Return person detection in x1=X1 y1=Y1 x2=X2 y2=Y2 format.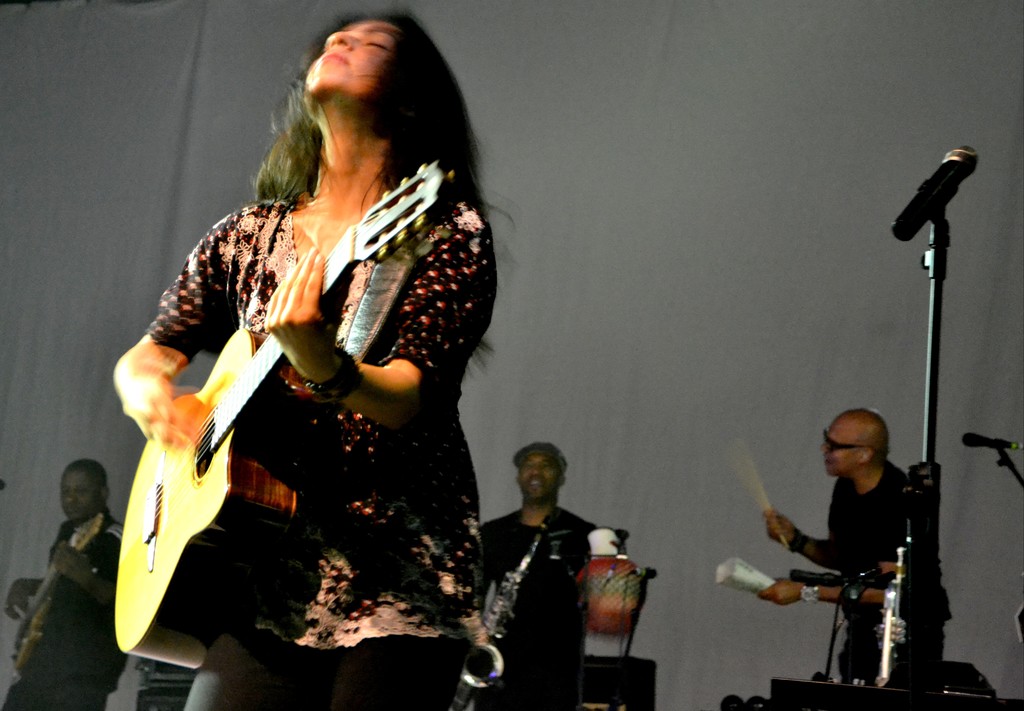
x1=116 y1=16 x2=531 y2=710.
